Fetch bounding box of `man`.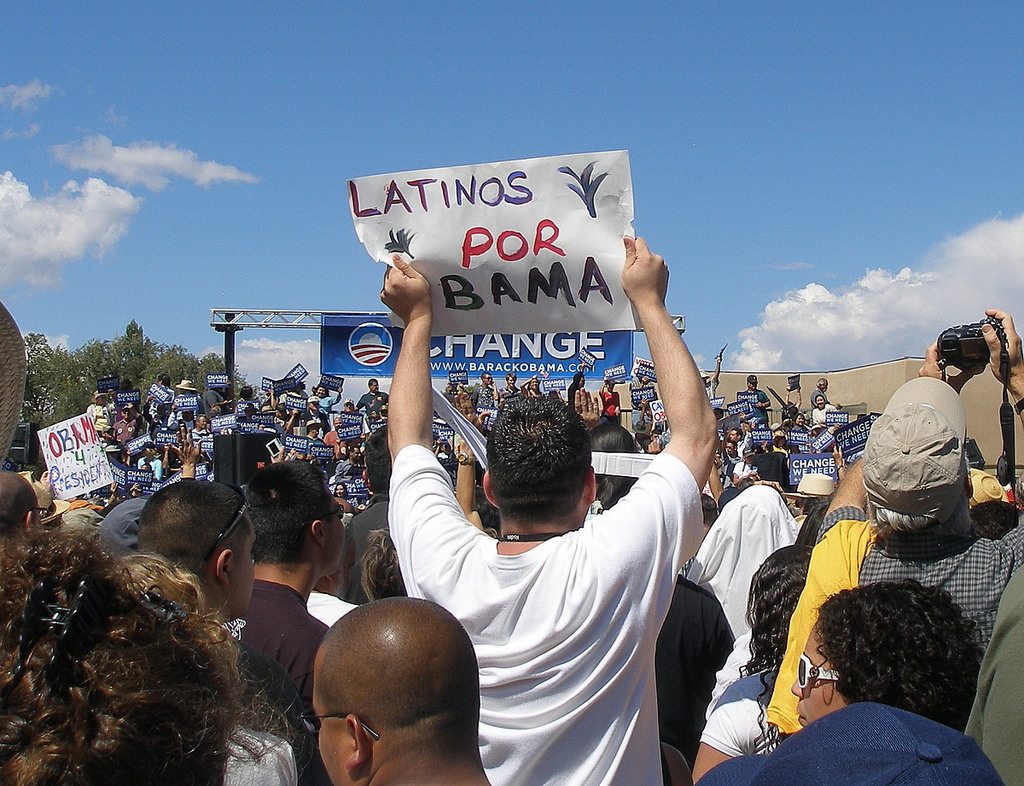
Bbox: 302 393 319 421.
